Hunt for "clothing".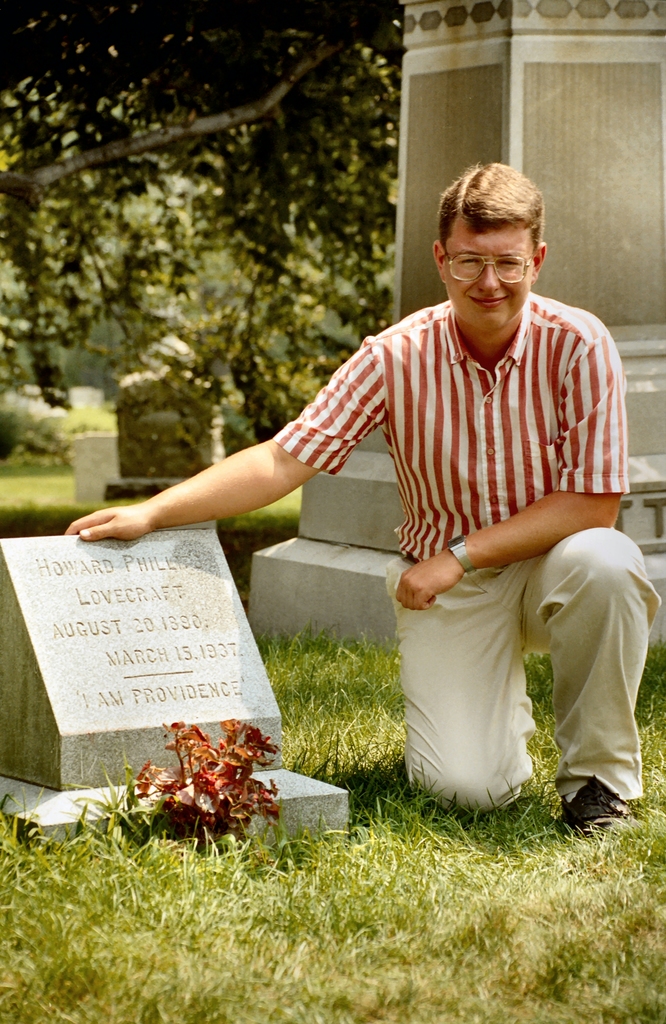
Hunted down at (320, 292, 650, 794).
